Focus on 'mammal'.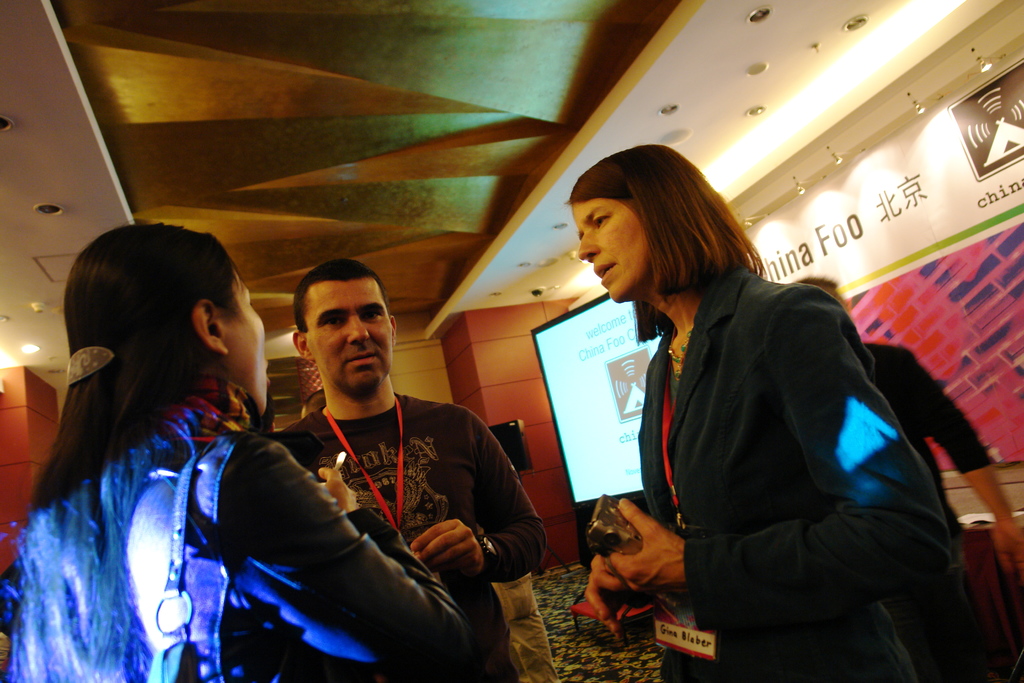
Focused at locate(281, 269, 558, 682).
